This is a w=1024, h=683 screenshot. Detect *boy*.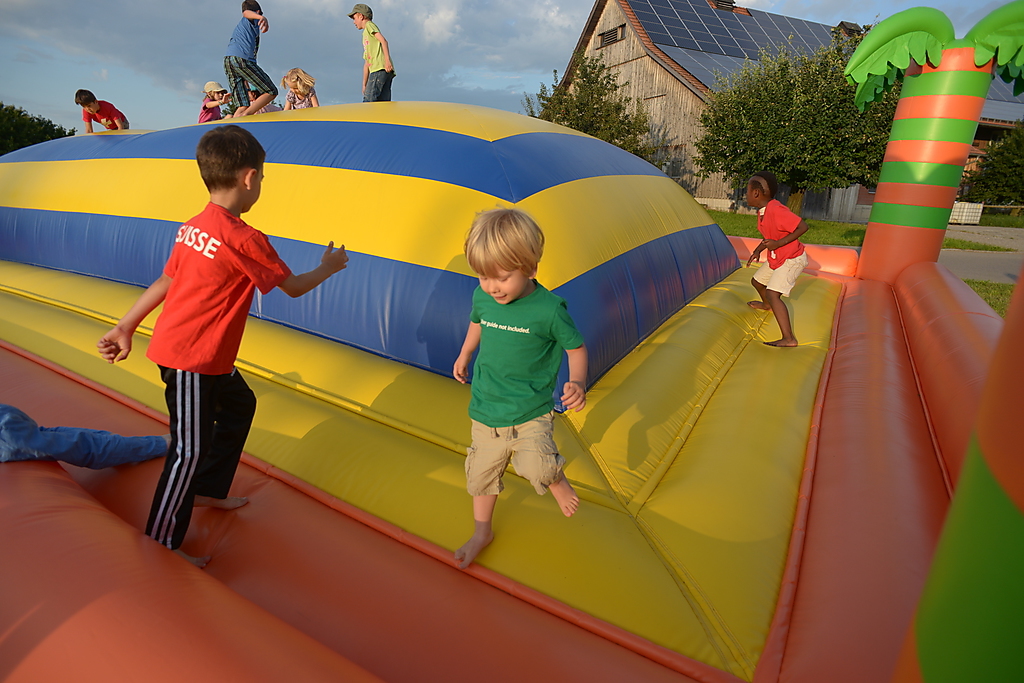
95 123 349 574.
